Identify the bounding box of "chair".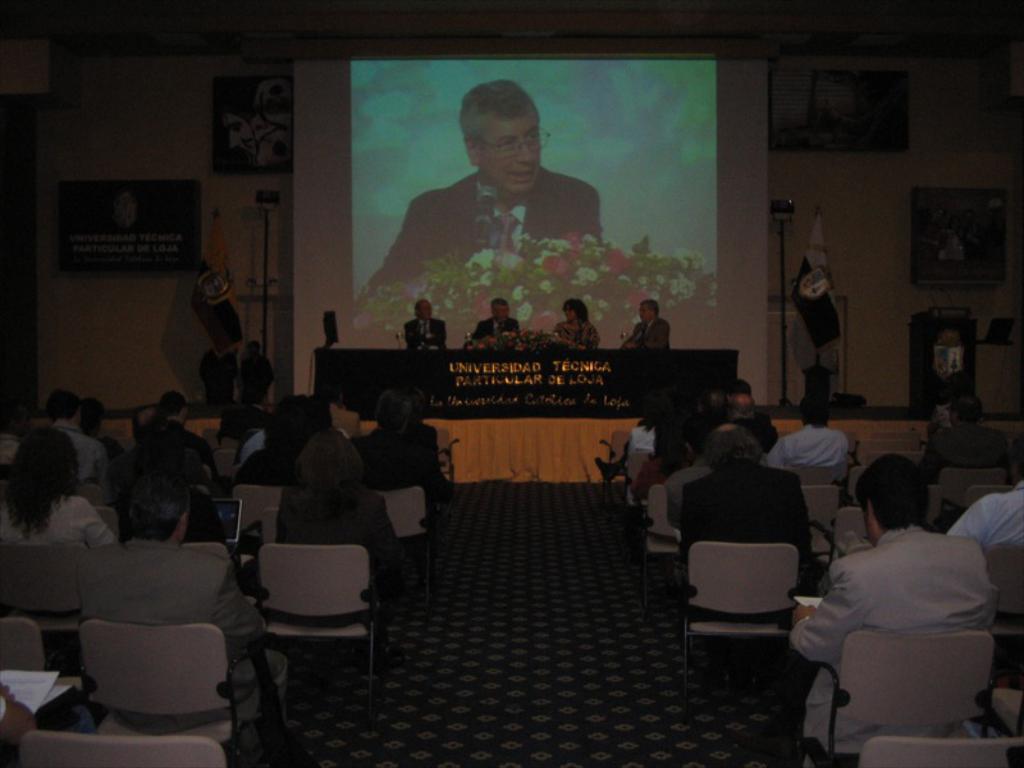
bbox(672, 539, 794, 698).
